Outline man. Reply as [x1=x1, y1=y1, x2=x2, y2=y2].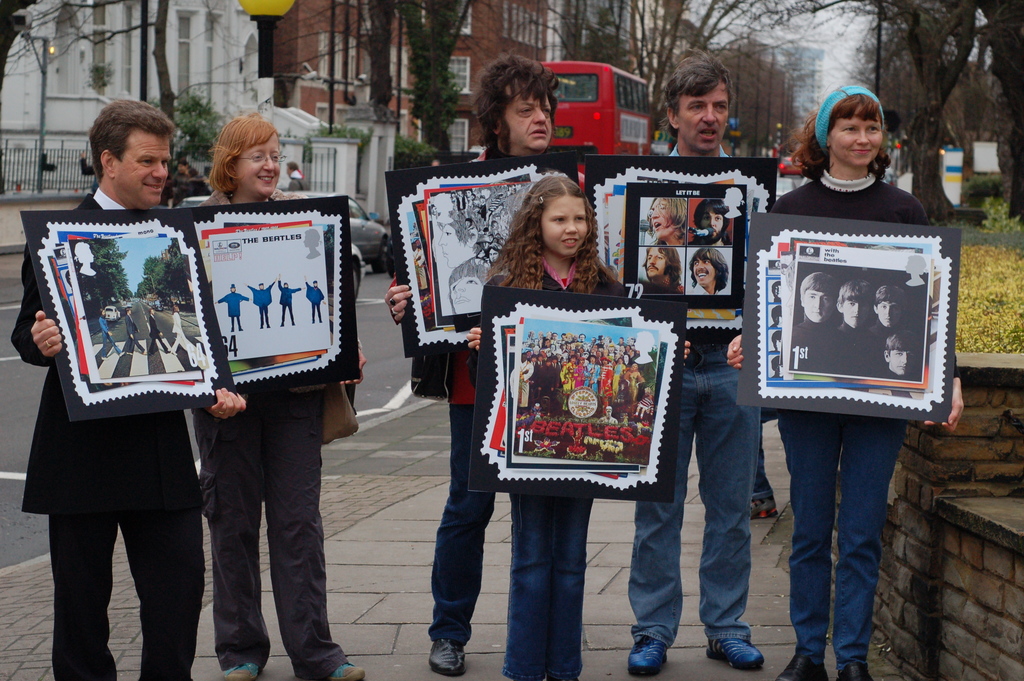
[x1=876, y1=284, x2=906, y2=325].
